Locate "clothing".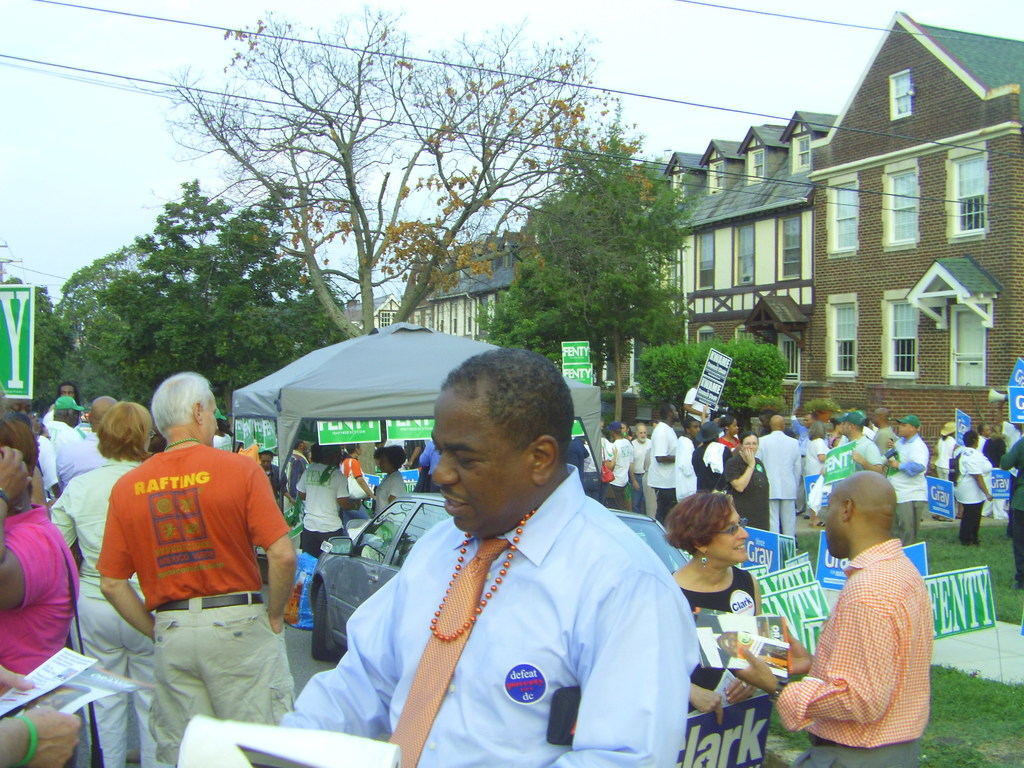
Bounding box: (676,564,755,704).
